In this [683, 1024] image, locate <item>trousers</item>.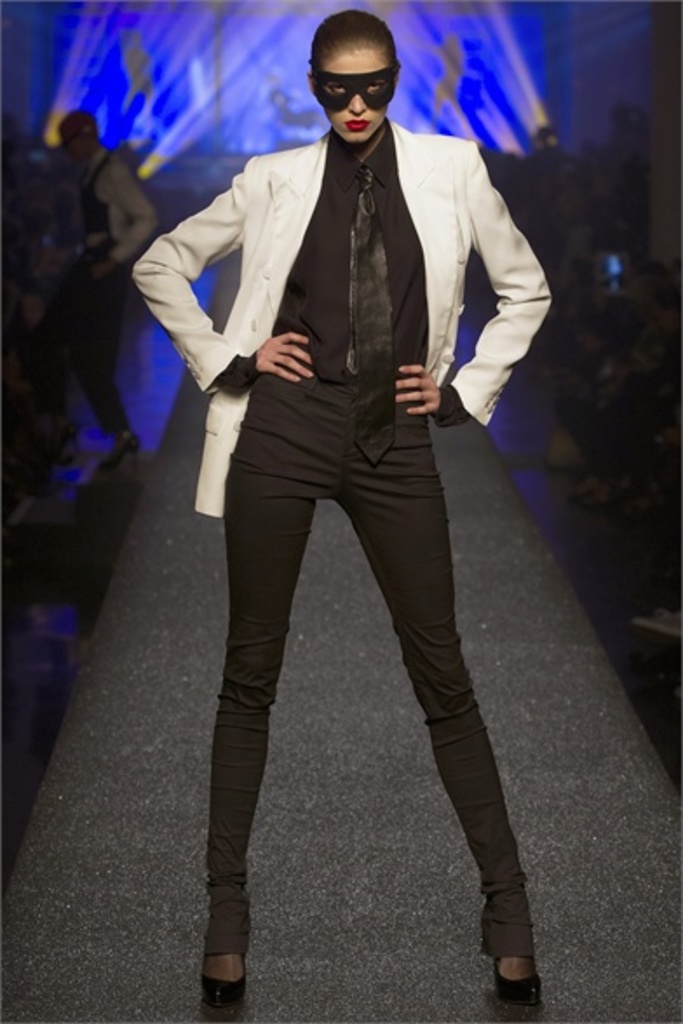
Bounding box: {"left": 199, "top": 411, "right": 505, "bottom": 944}.
